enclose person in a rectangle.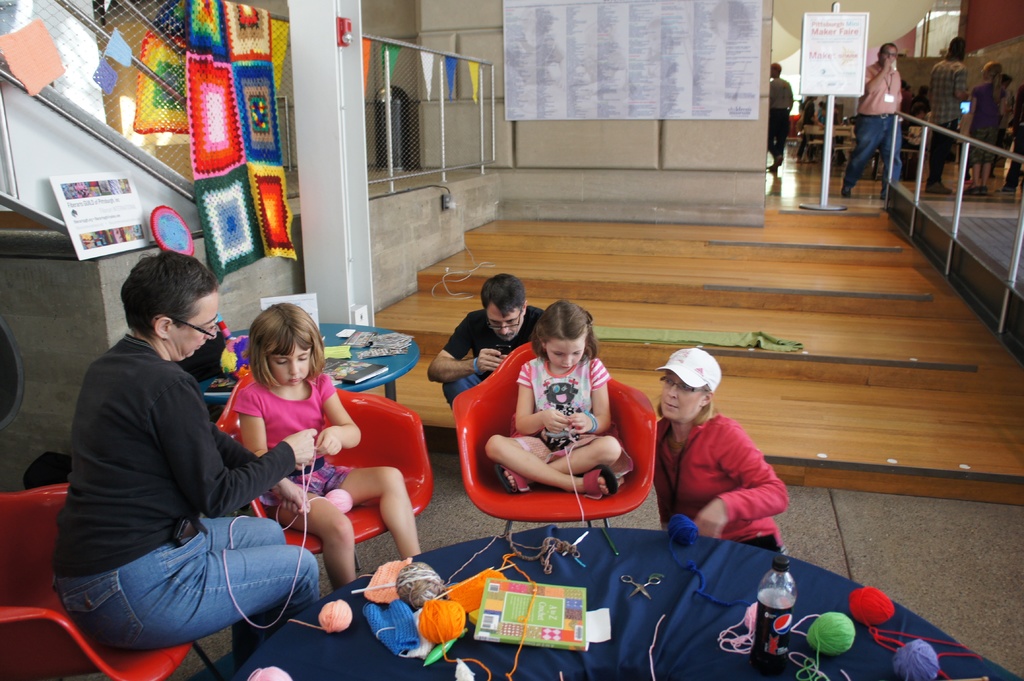
detection(483, 301, 623, 499).
